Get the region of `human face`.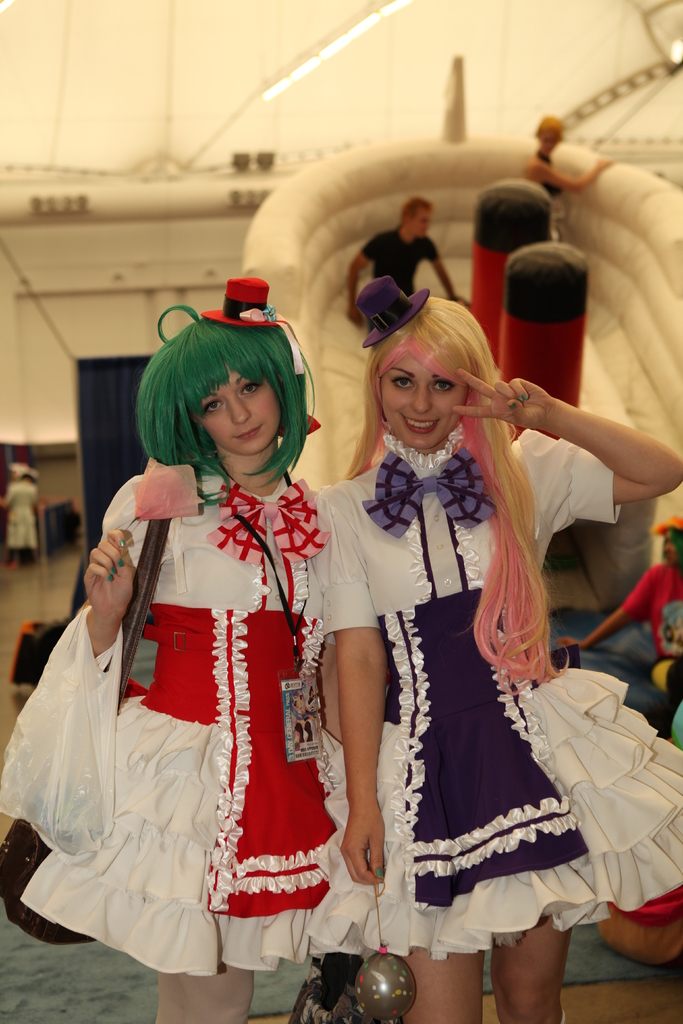
BBox(193, 371, 278, 454).
